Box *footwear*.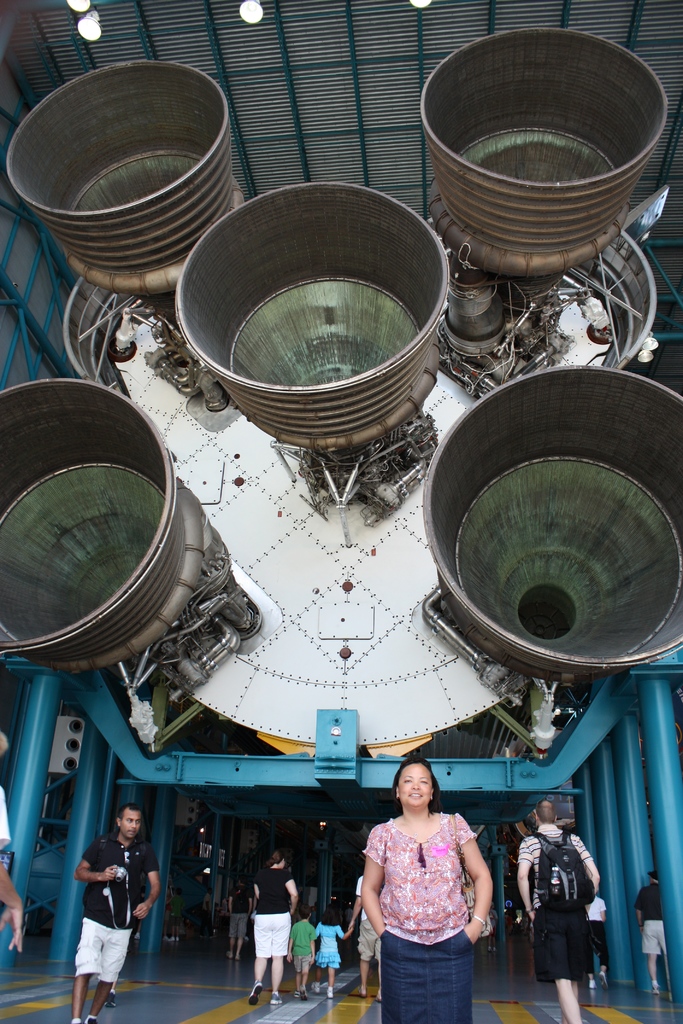
68:1016:80:1023.
